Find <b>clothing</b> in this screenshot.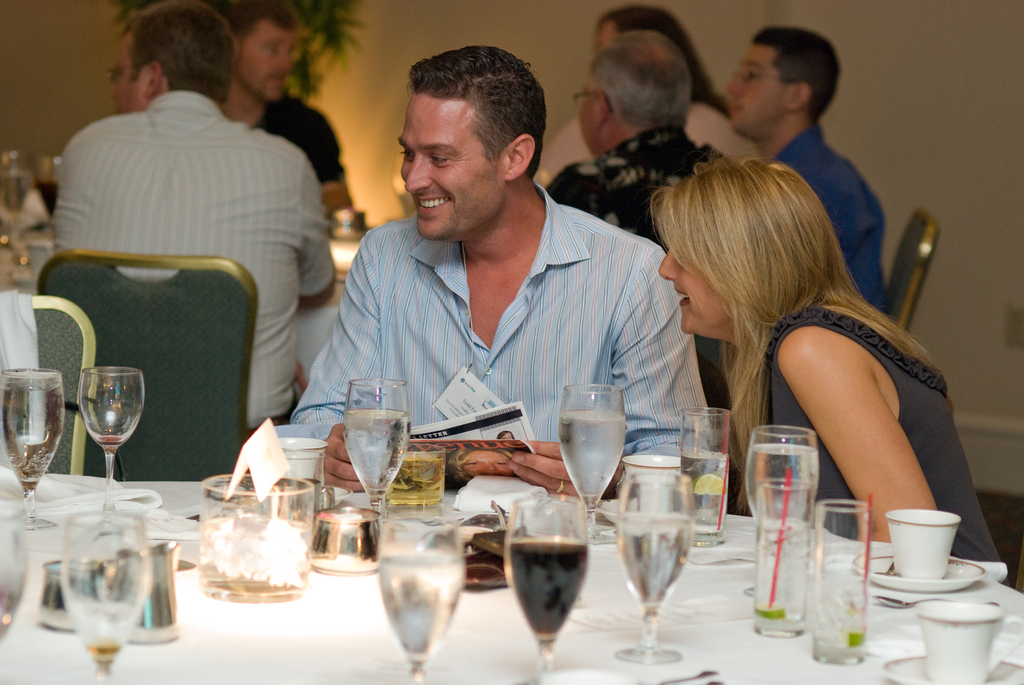
The bounding box for <b>clothing</b> is <region>255, 90, 352, 183</region>.
